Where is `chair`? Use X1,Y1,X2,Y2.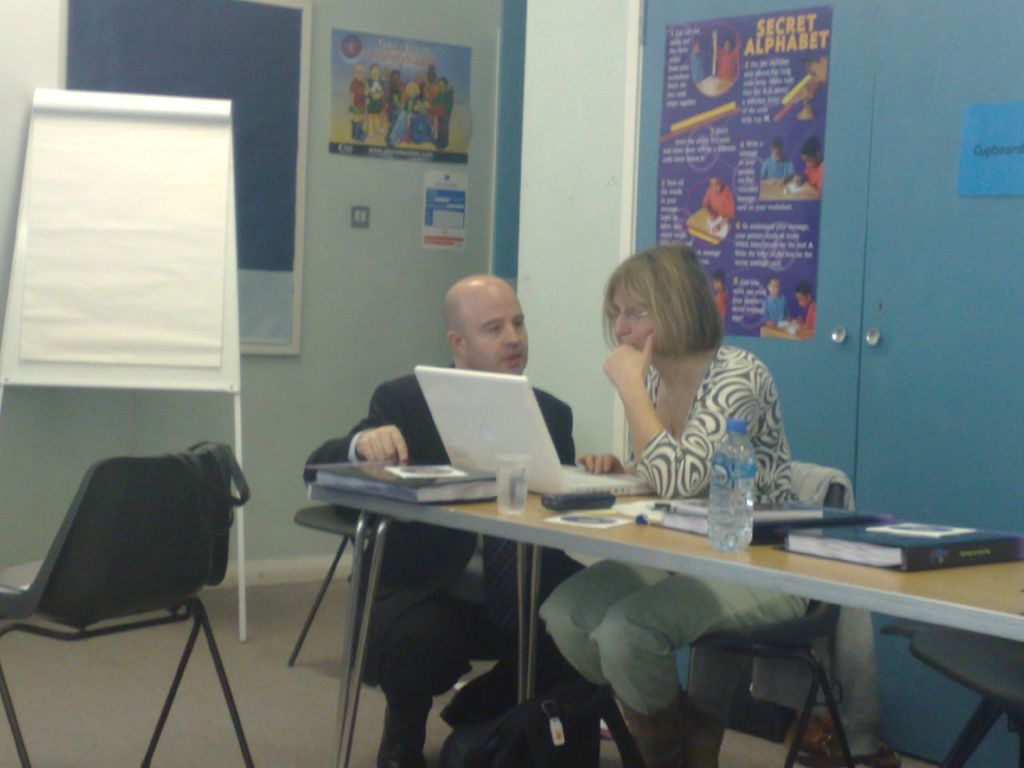
570,462,858,767.
